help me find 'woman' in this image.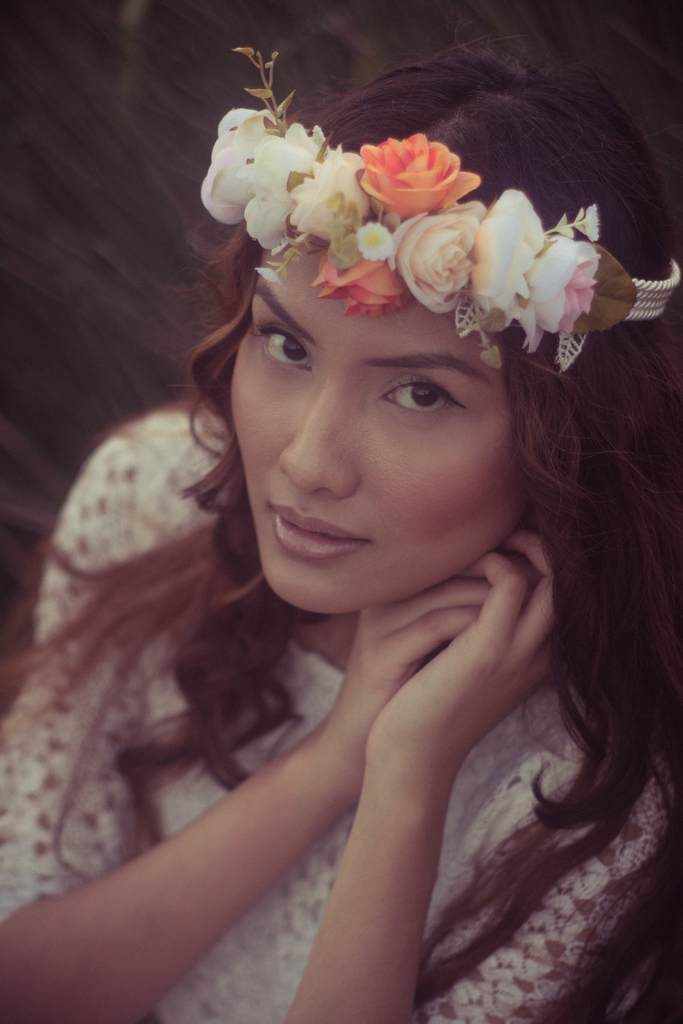
Found it: select_region(0, 46, 682, 1023).
